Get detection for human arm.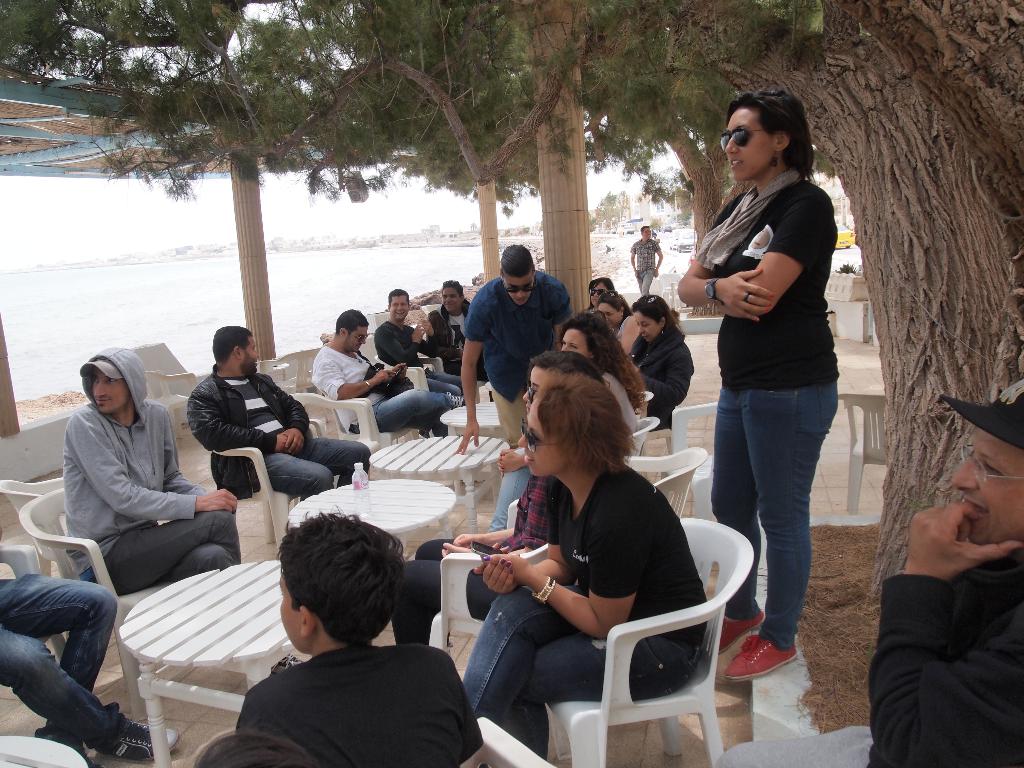
Detection: 656,242,662,275.
